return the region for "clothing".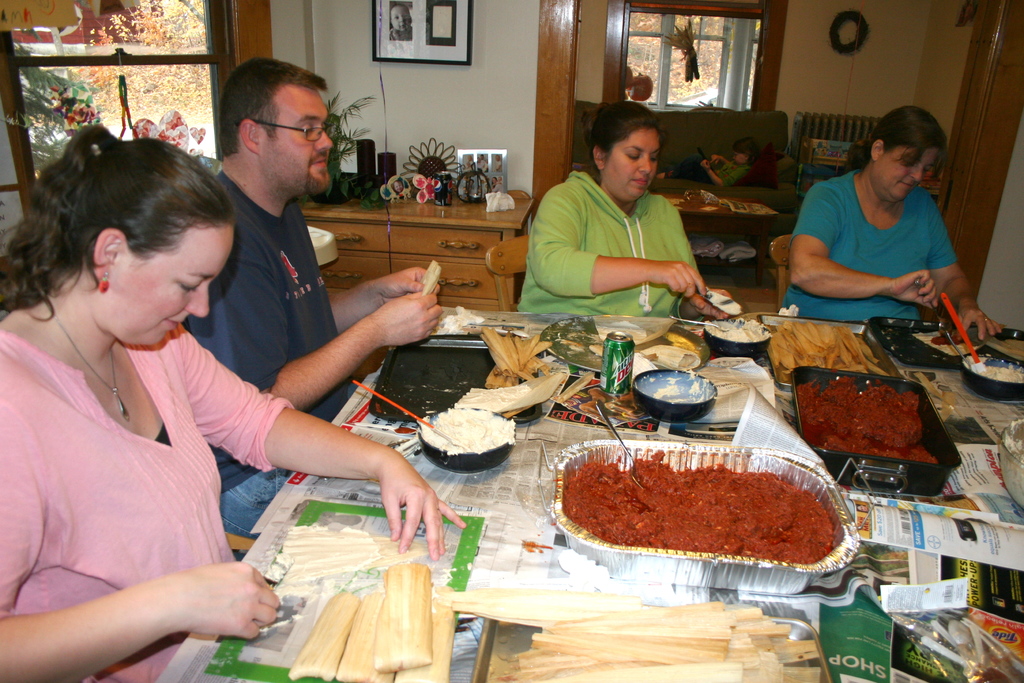
box=[780, 168, 959, 324].
